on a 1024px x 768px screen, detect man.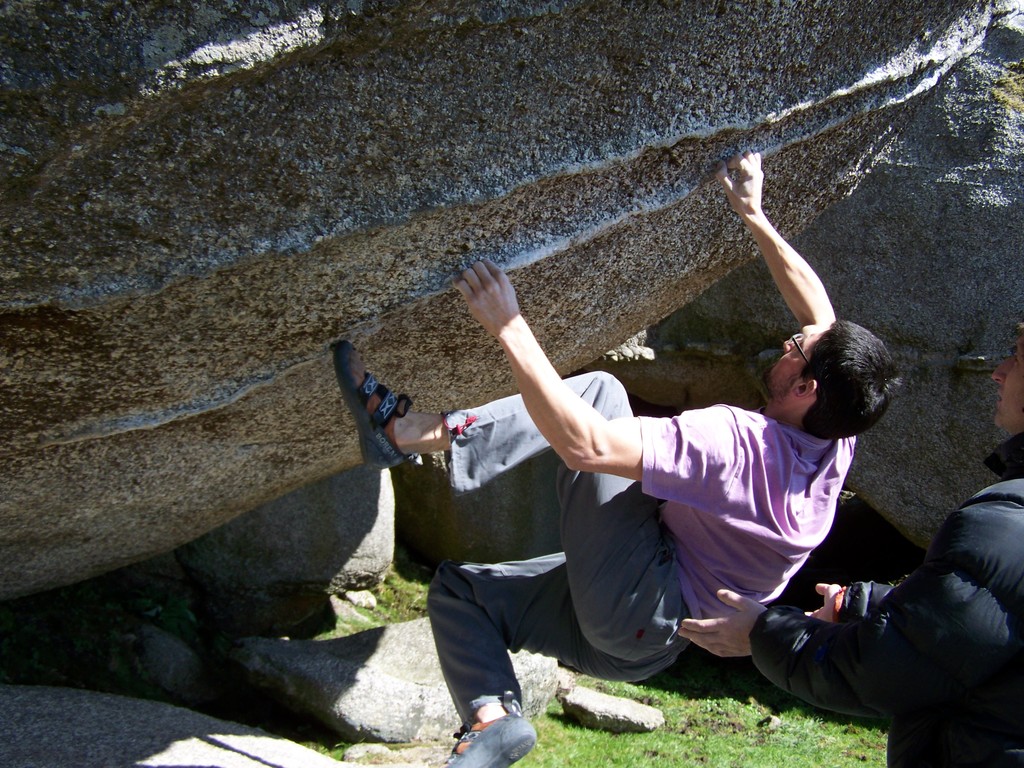
BBox(670, 305, 1023, 767).
